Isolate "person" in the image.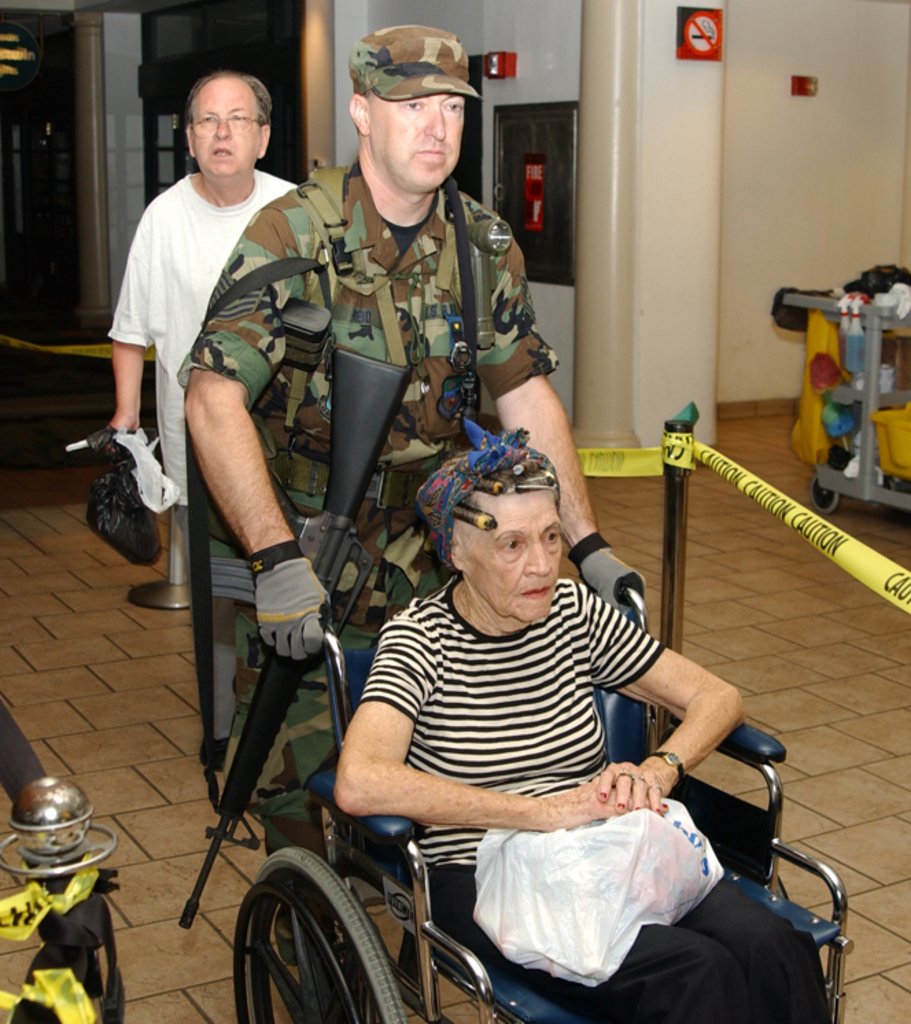
Isolated region: bbox(100, 77, 309, 767).
